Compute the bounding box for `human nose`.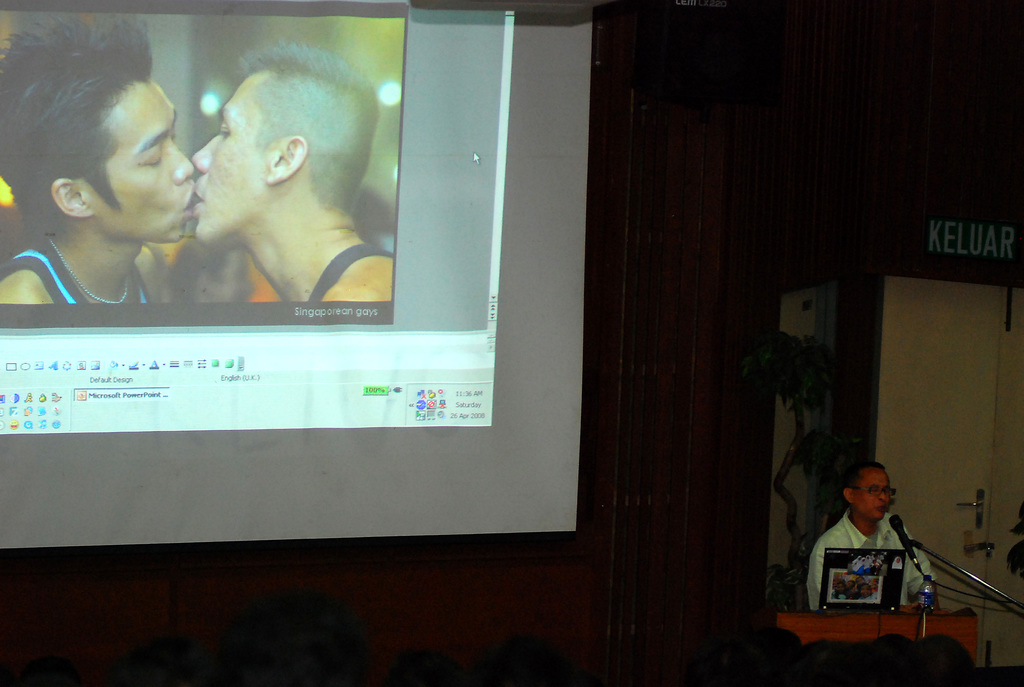
188,132,221,170.
